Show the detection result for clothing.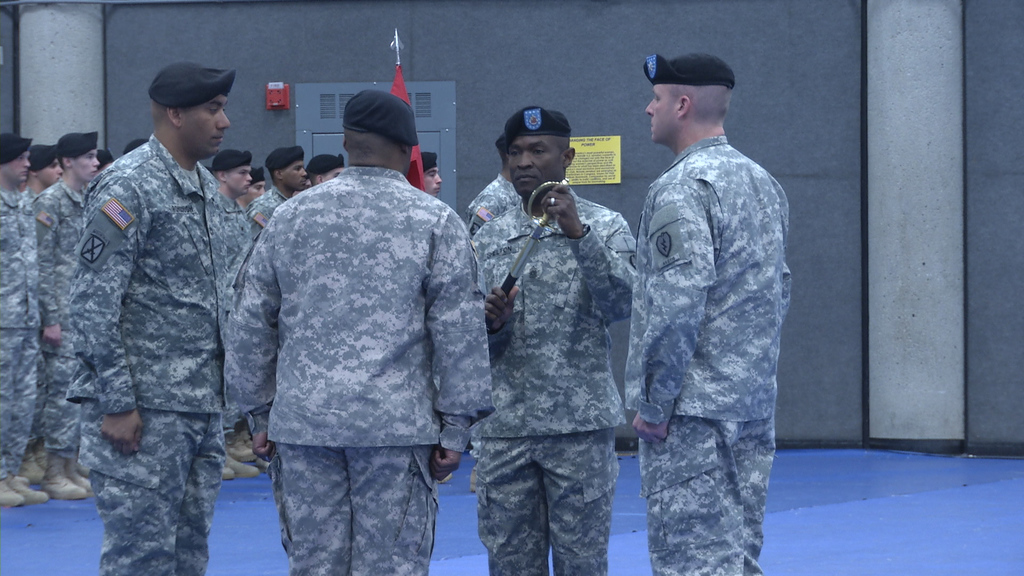
(x1=472, y1=188, x2=641, y2=575).
